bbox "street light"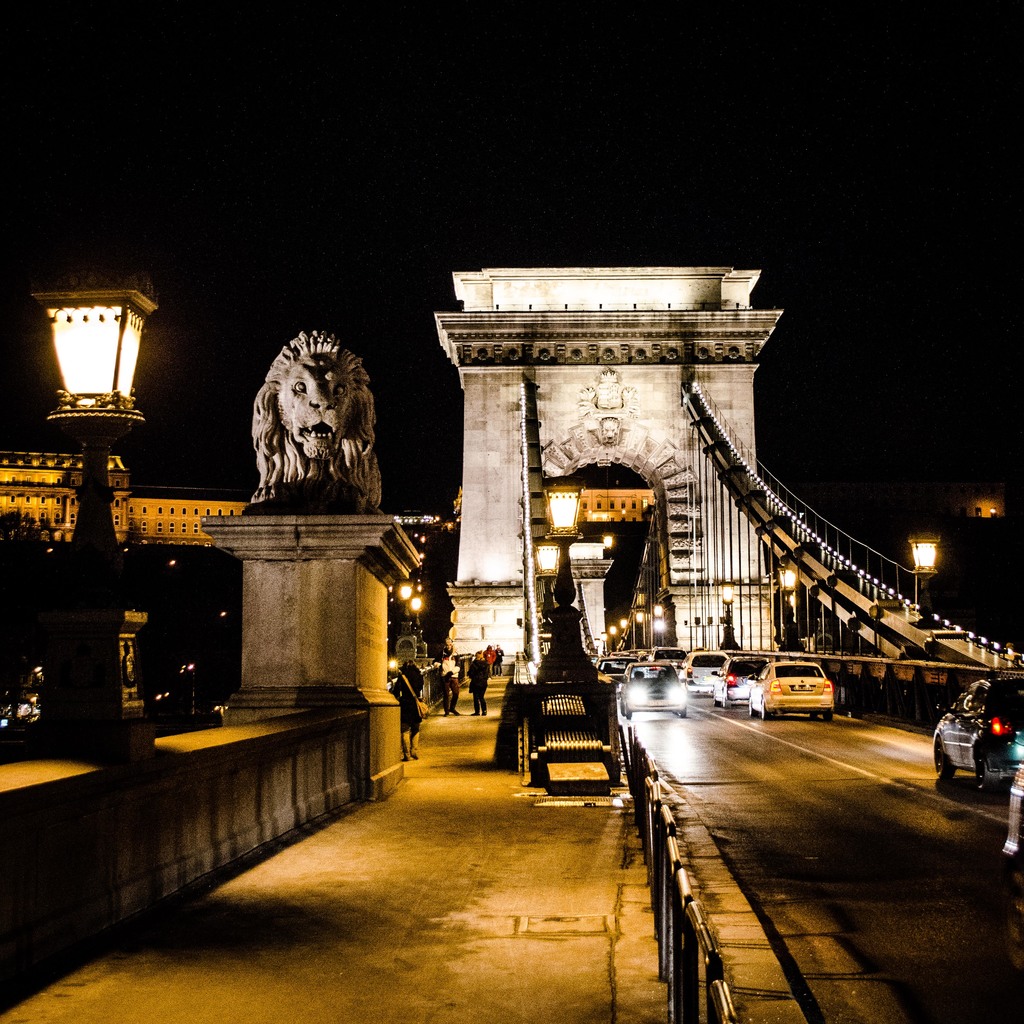
Rect(33, 252, 166, 758)
